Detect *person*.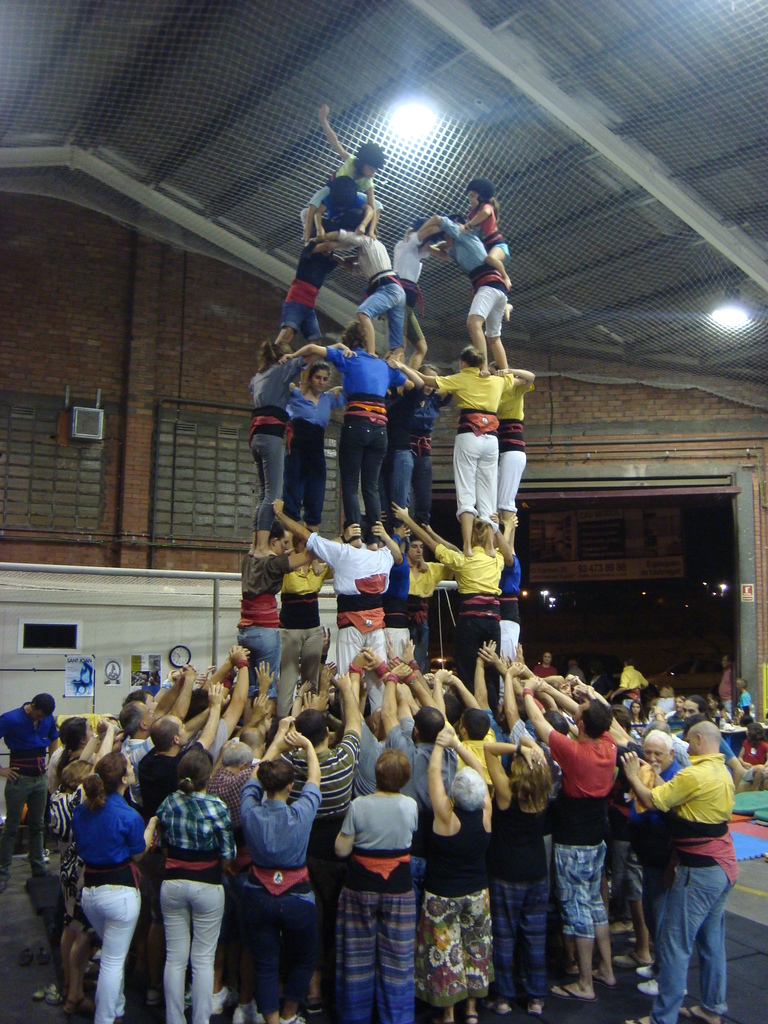
Detected at rect(330, 749, 426, 1023).
